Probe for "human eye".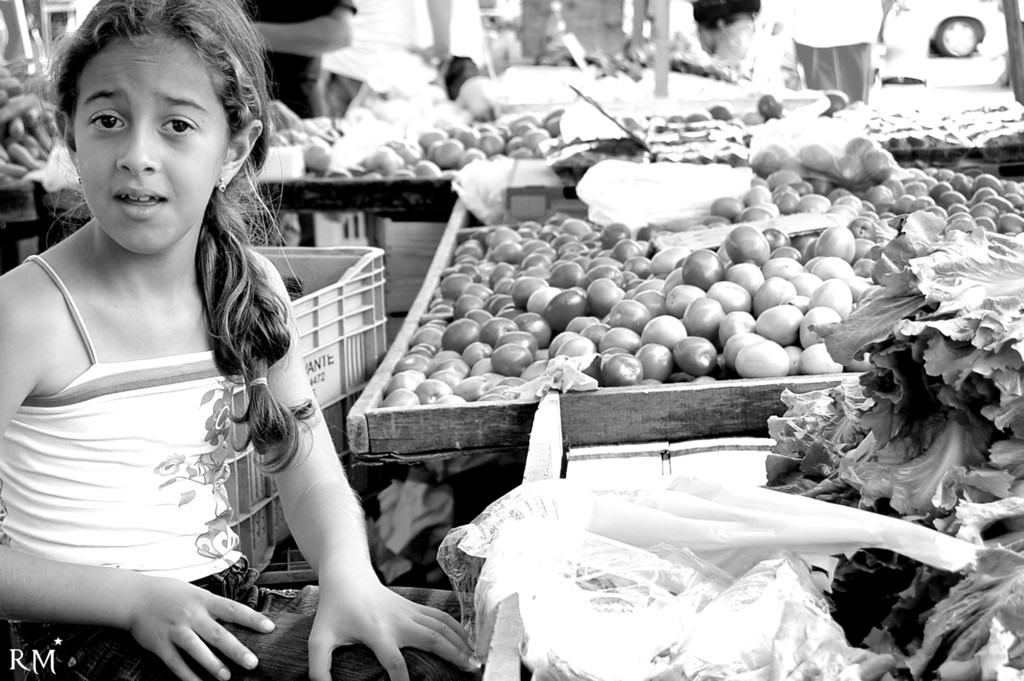
Probe result: (left=154, top=109, right=201, bottom=140).
